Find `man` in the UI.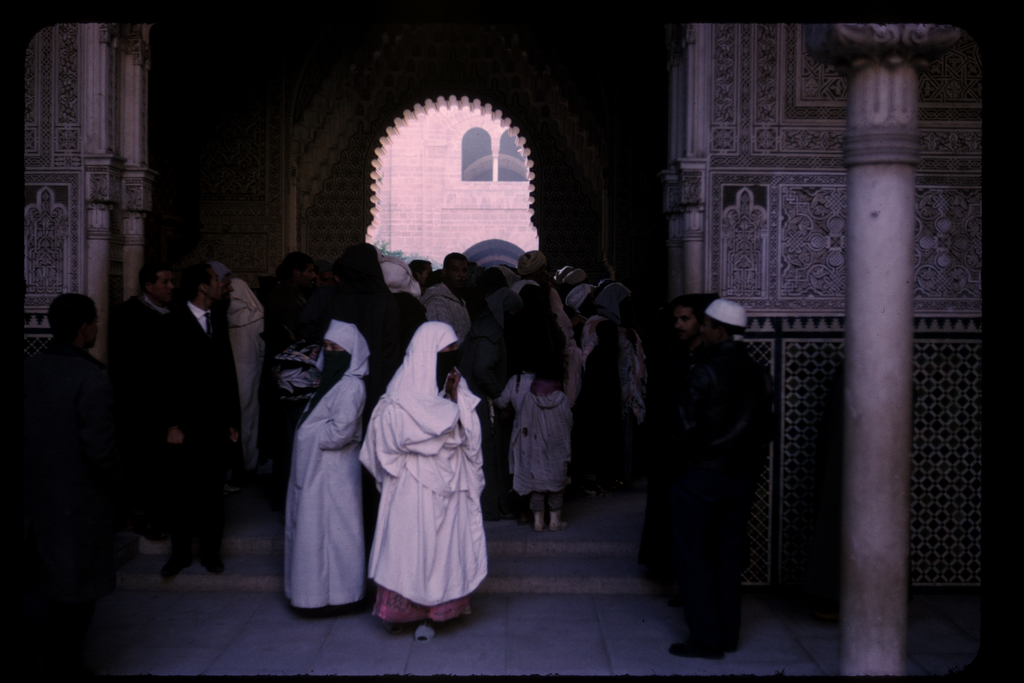
UI element at Rect(0, 294, 111, 599).
